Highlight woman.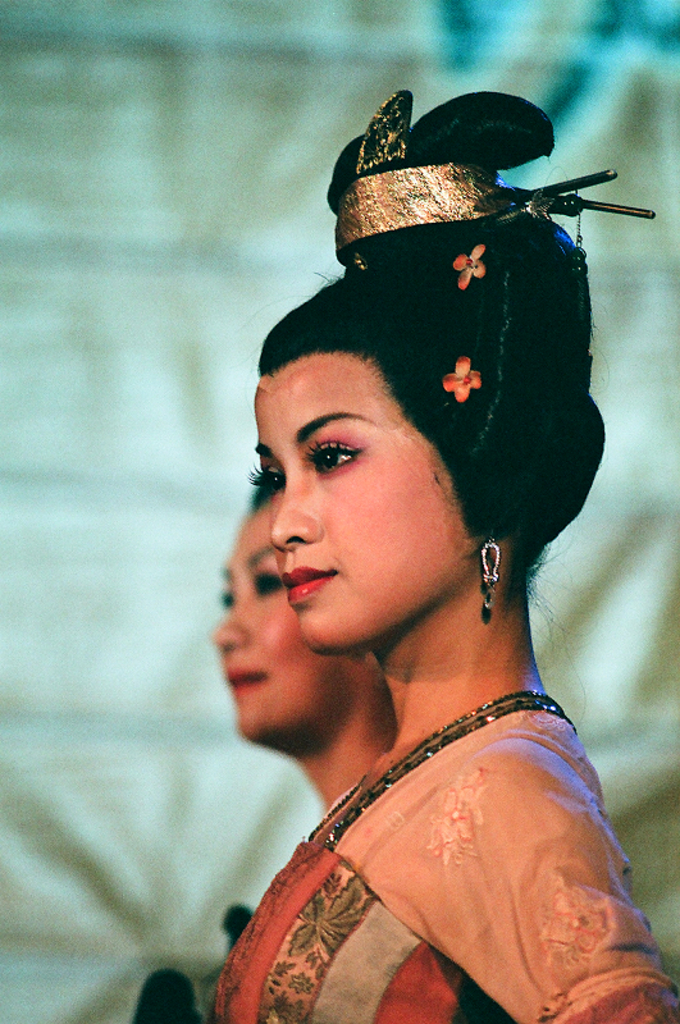
Highlighted region: 206,477,402,818.
